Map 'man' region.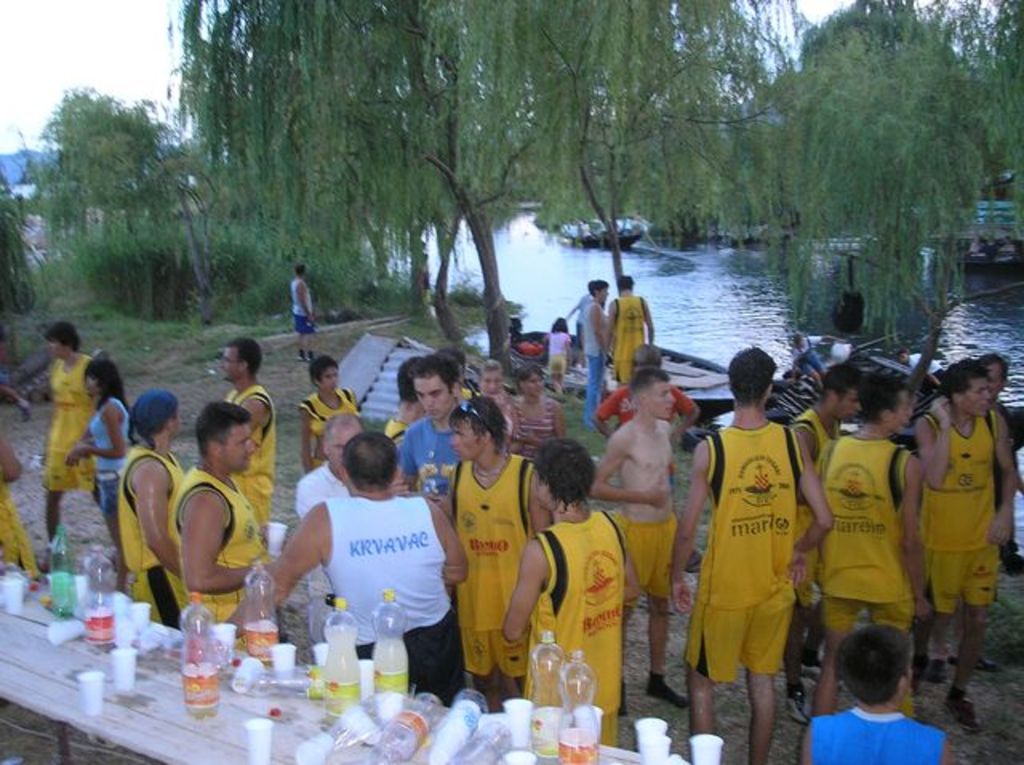
Mapped to <box>288,259,328,365</box>.
